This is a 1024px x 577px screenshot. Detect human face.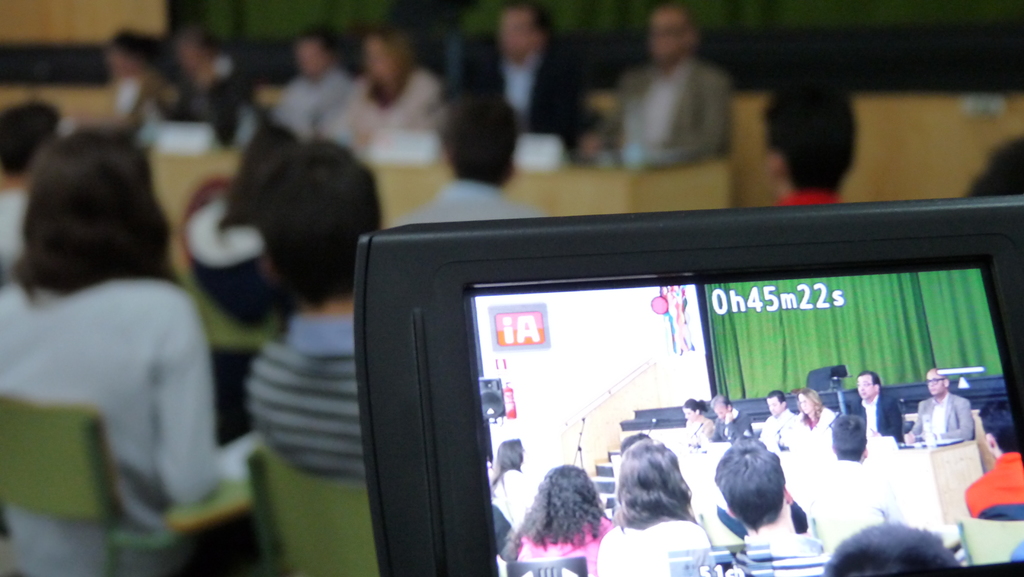
(368,35,392,77).
